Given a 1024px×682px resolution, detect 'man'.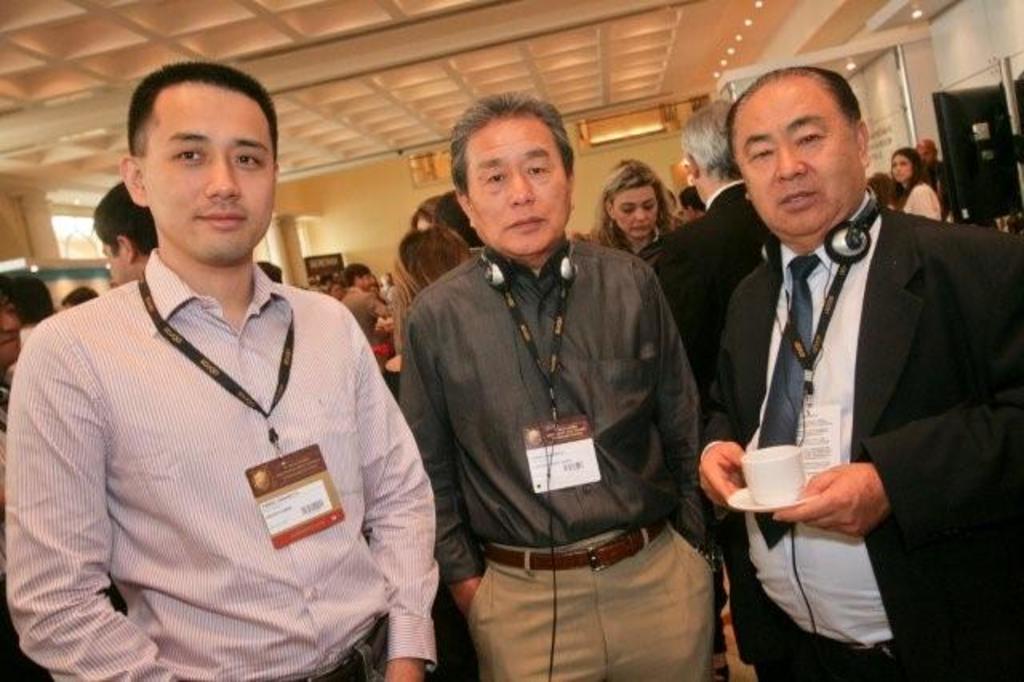
<box>94,179,166,288</box>.
